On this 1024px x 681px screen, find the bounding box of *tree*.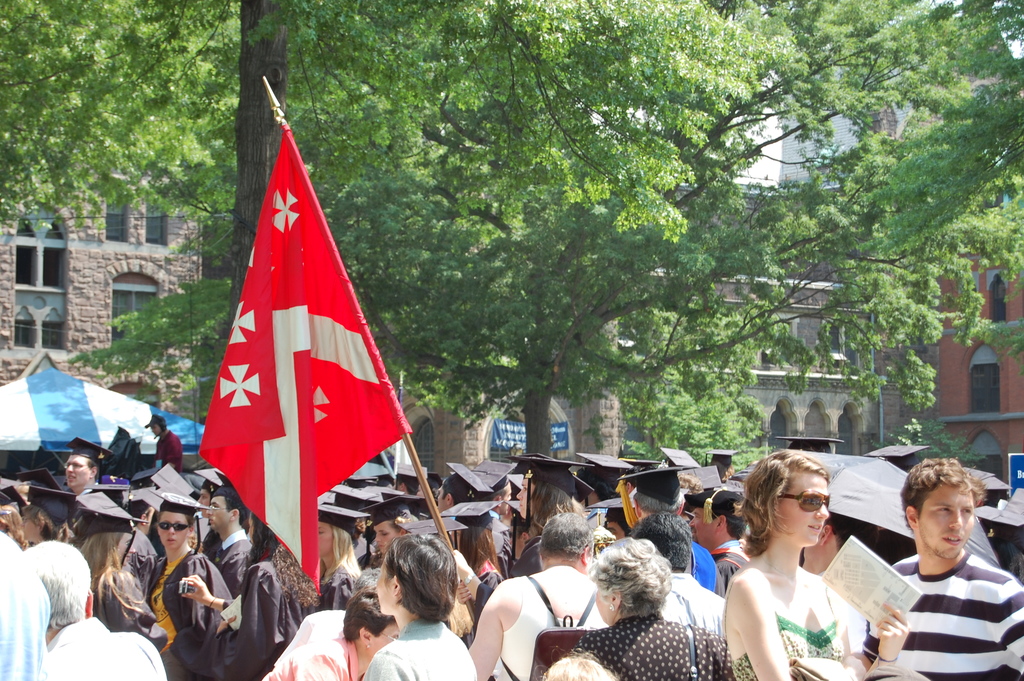
Bounding box: Rect(0, 0, 461, 438).
